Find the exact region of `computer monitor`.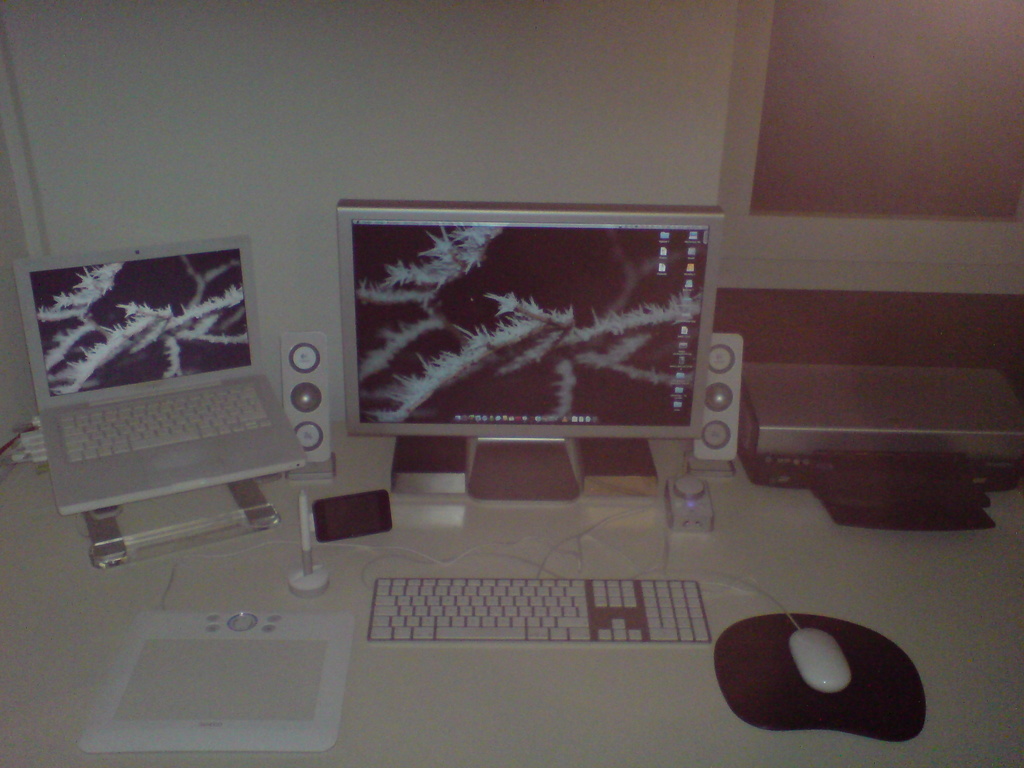
Exact region: locate(330, 215, 722, 502).
